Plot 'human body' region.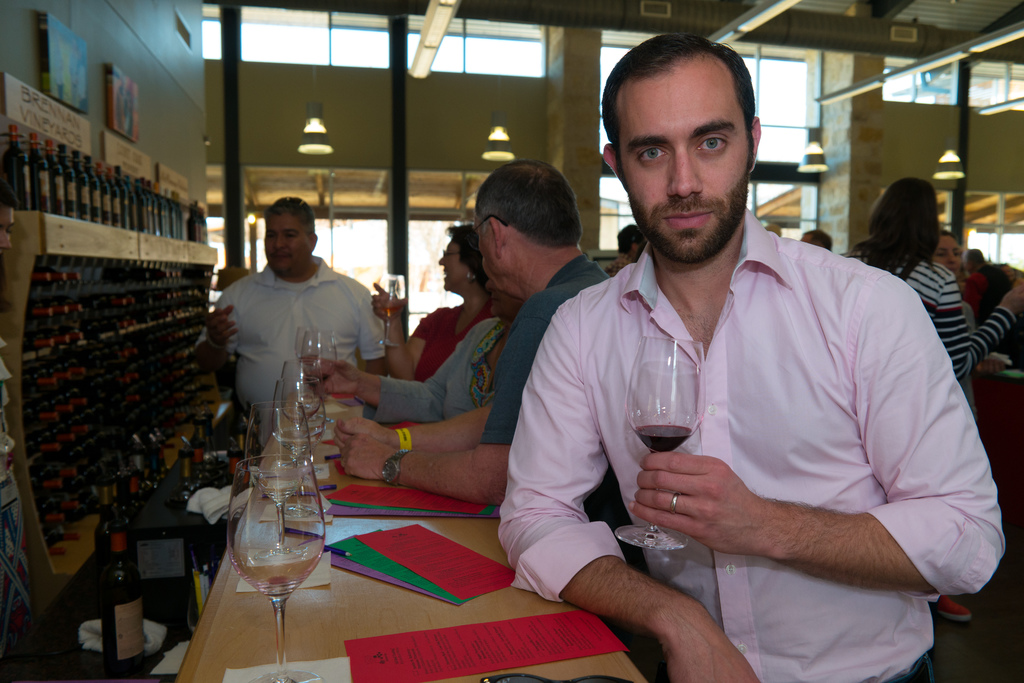
Plotted at {"x1": 324, "y1": 257, "x2": 627, "y2": 502}.
